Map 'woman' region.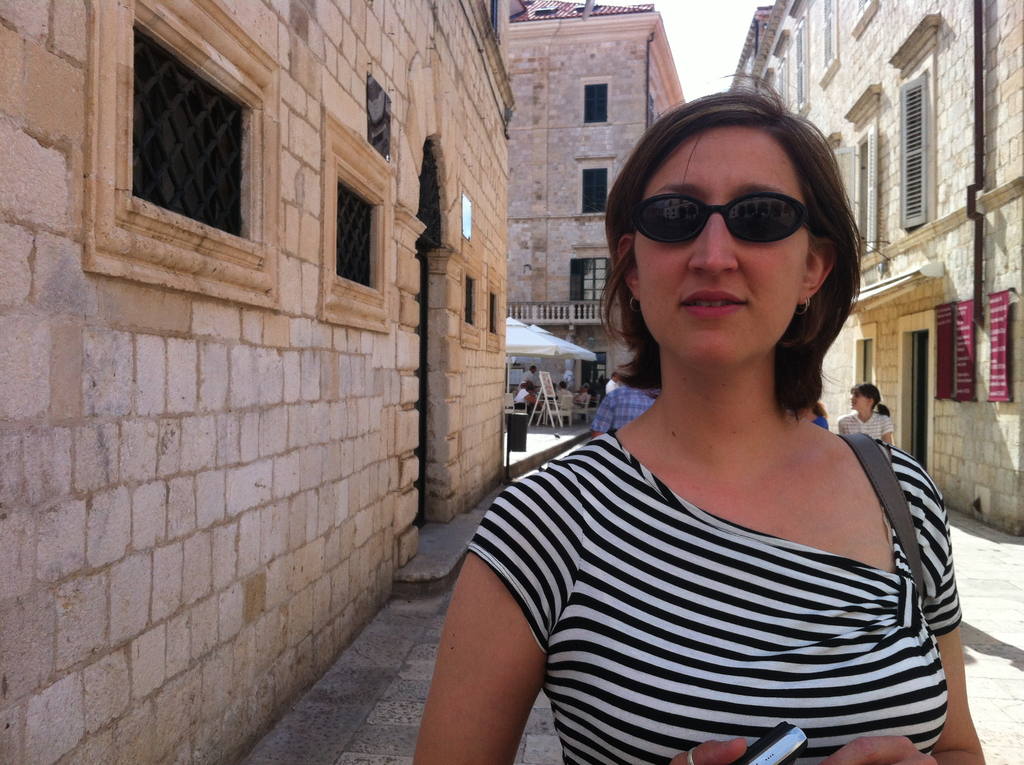
Mapped to region(793, 396, 831, 431).
